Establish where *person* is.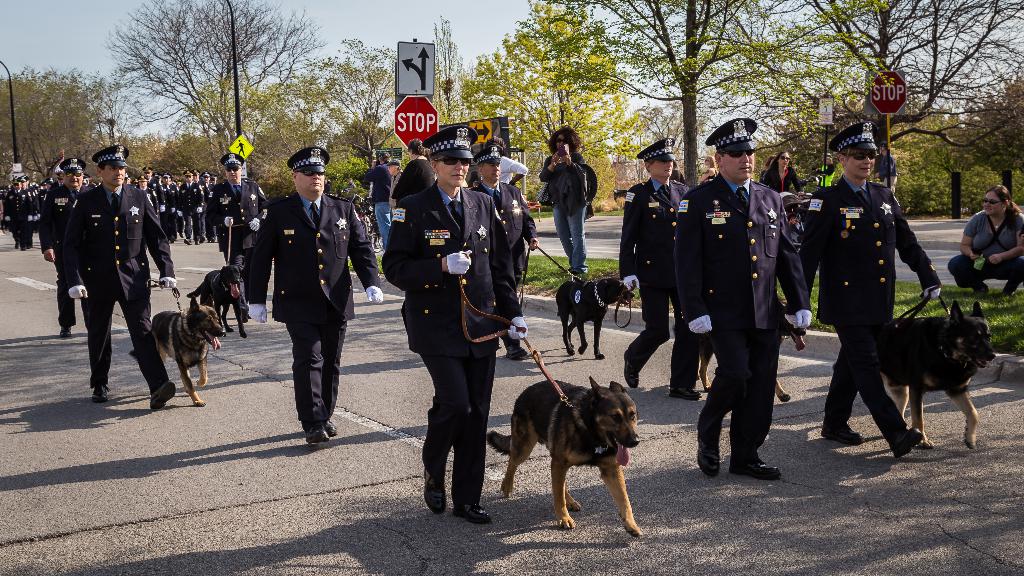
Established at Rect(0, 170, 36, 249).
